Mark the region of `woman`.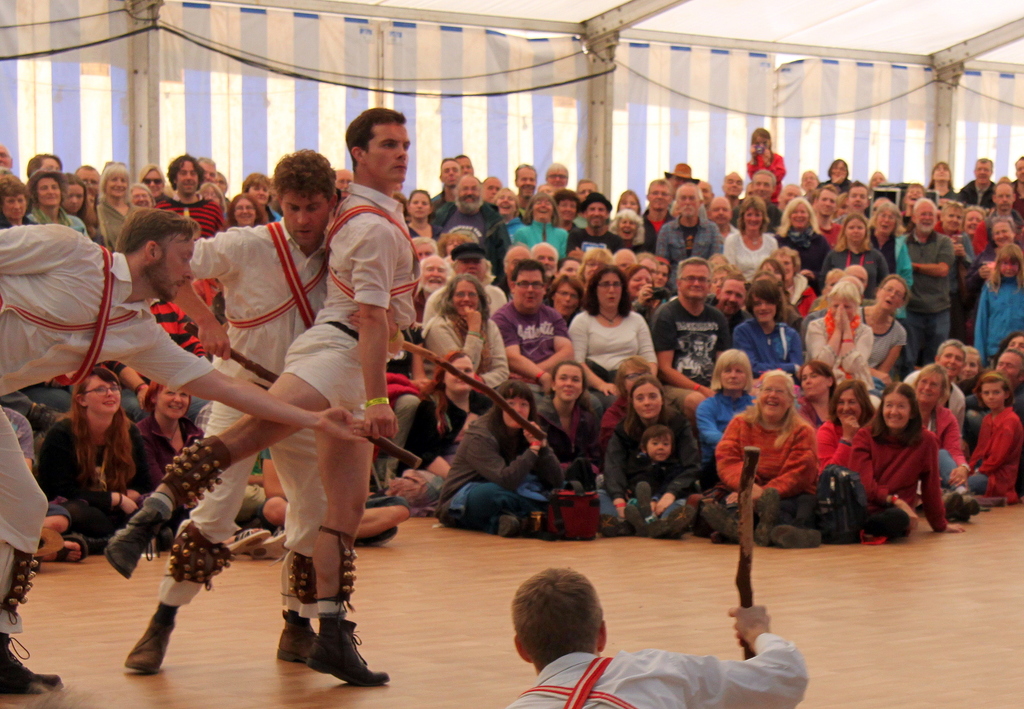
Region: select_region(134, 151, 164, 209).
